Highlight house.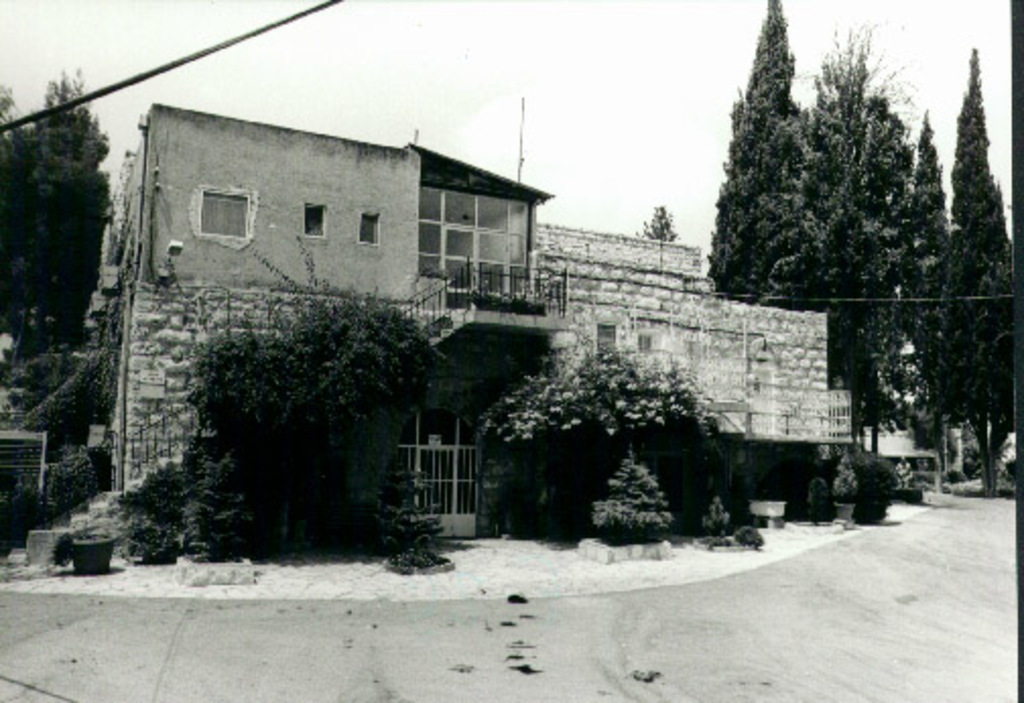
Highlighted region: x1=0, y1=431, x2=45, y2=502.
